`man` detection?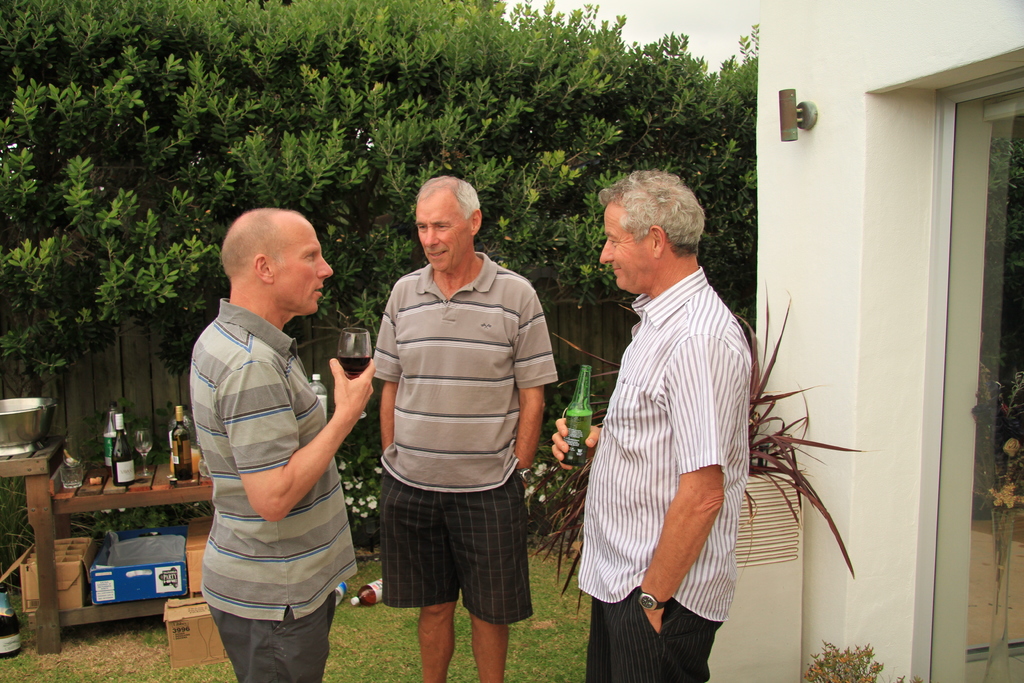
bbox=[191, 204, 379, 682]
